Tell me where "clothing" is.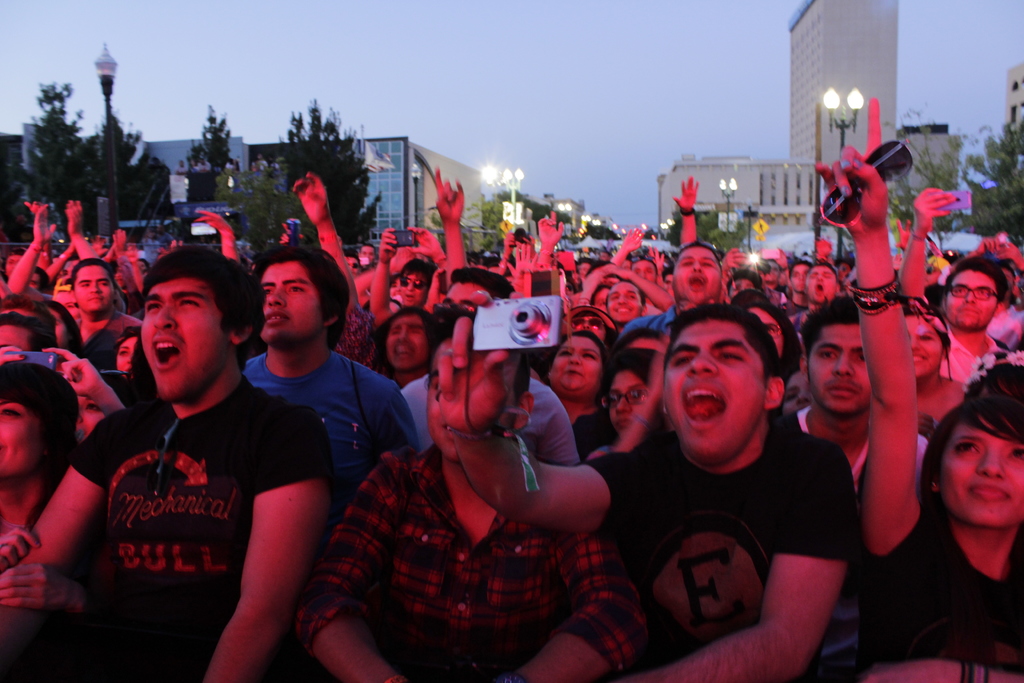
"clothing" is at select_region(943, 325, 1001, 384).
